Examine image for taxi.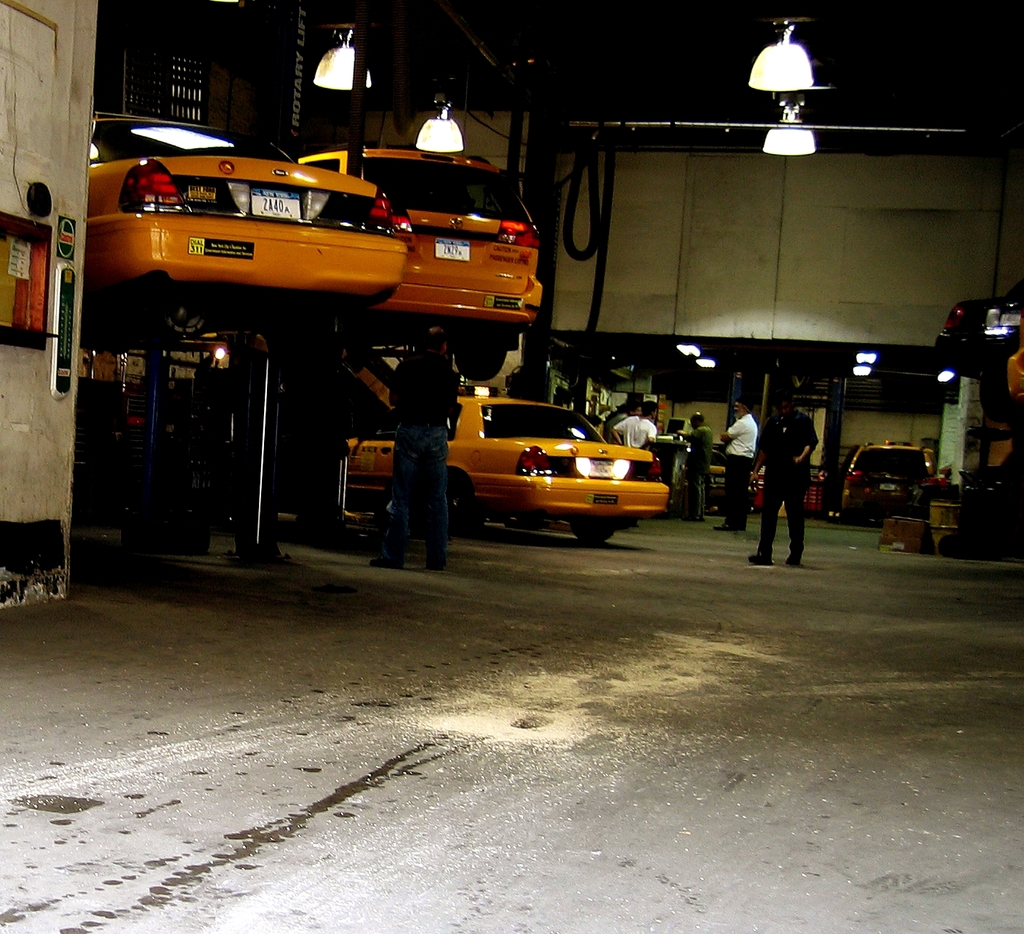
Examination result: box(293, 151, 553, 384).
